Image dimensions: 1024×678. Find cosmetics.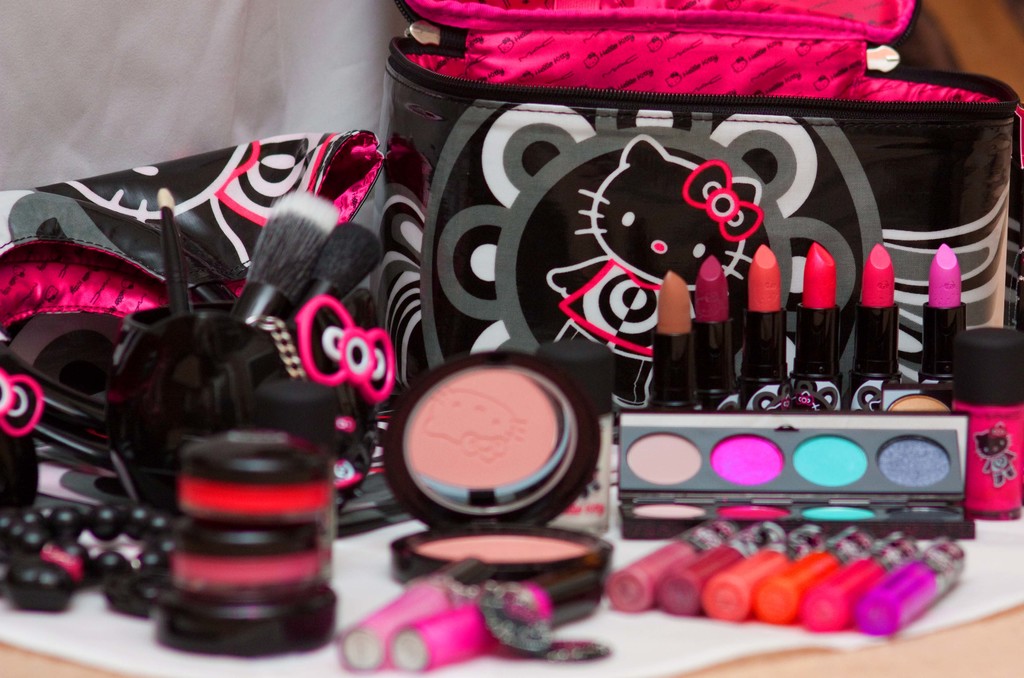
box(384, 355, 625, 633).
